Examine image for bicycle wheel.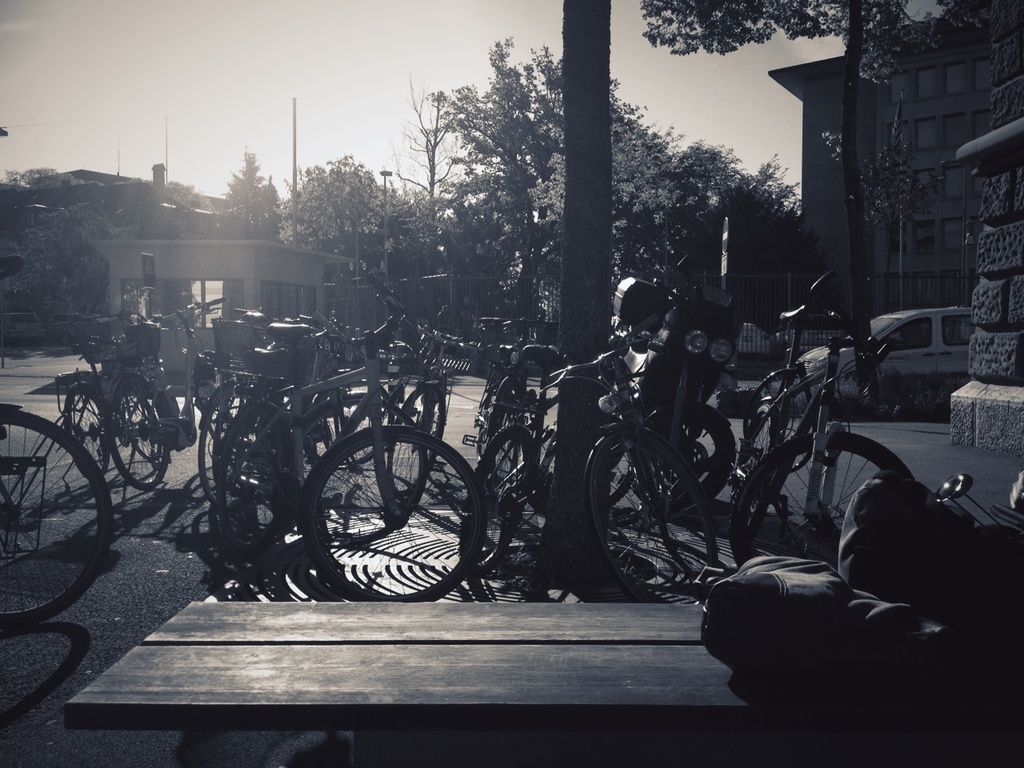
Examination result: box=[729, 430, 921, 574].
